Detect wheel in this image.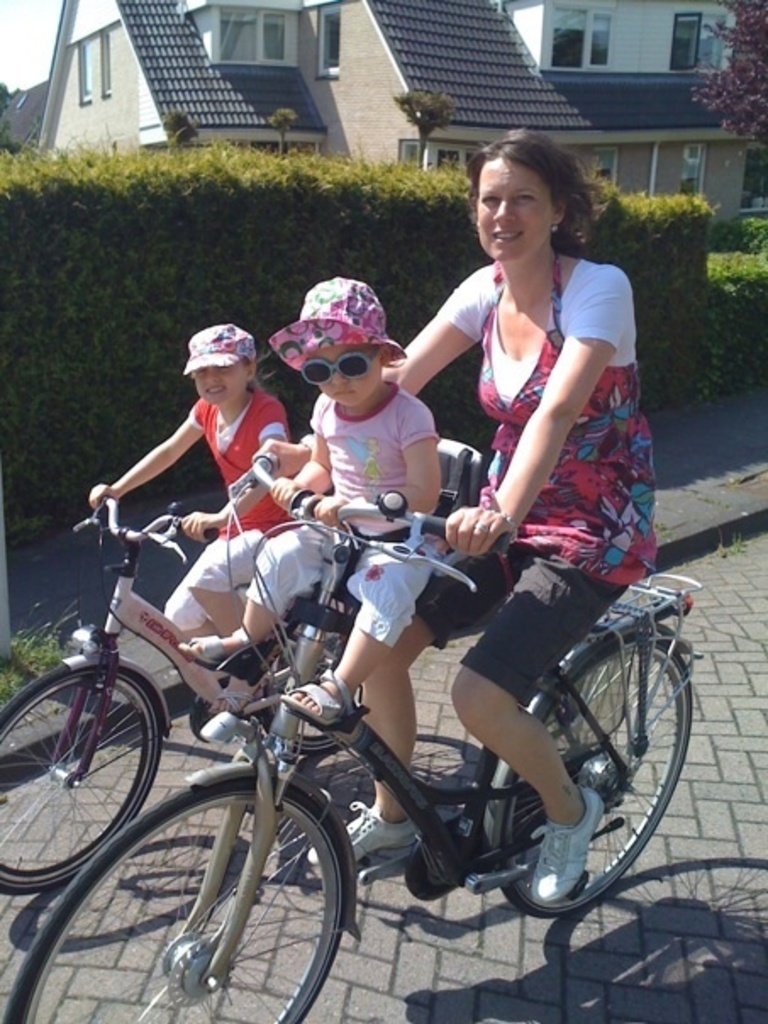
Detection: {"x1": 495, "y1": 629, "x2": 697, "y2": 917}.
